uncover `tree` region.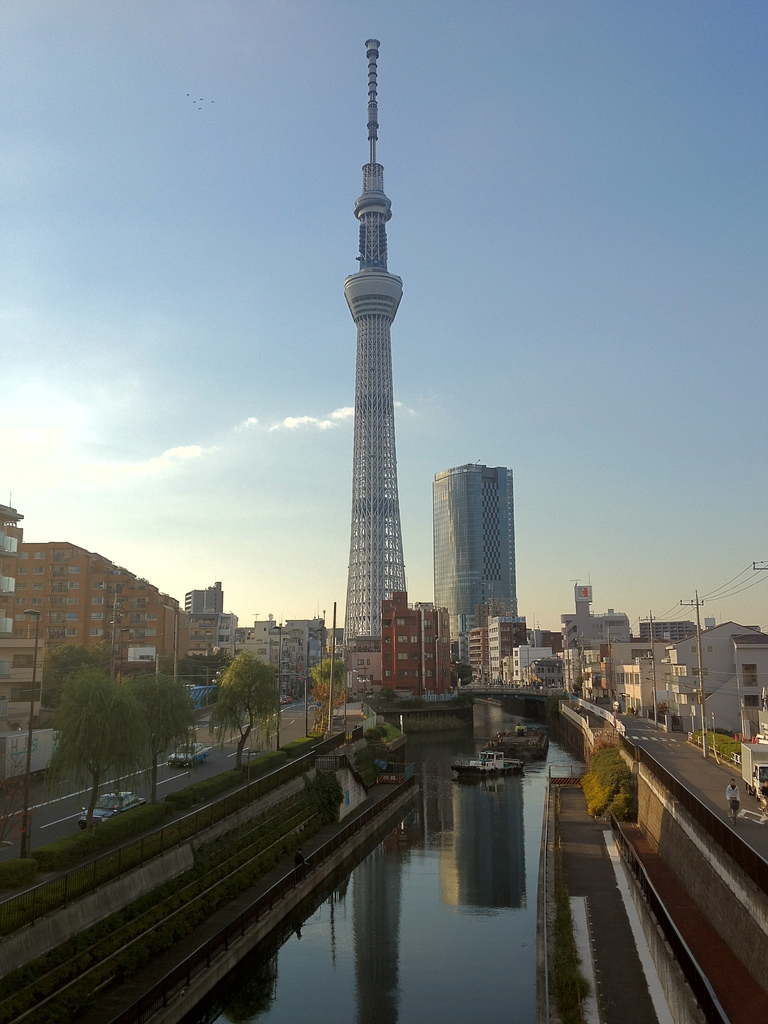
Uncovered: 44 643 117 708.
